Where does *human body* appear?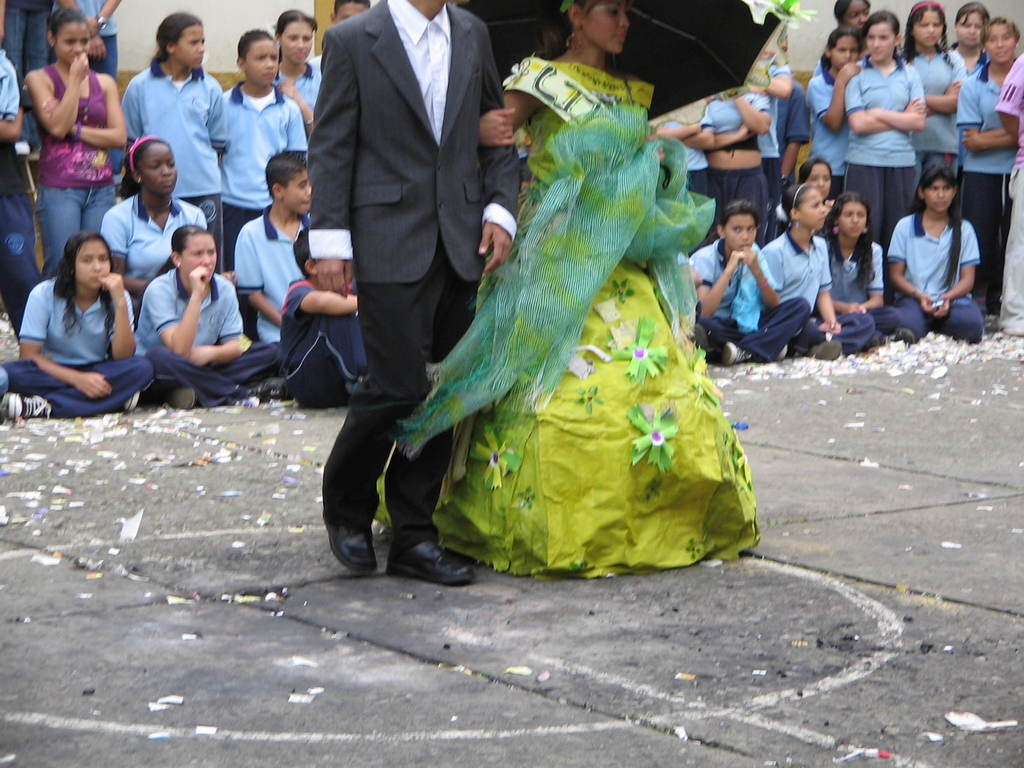
Appears at rect(282, 227, 367, 409).
